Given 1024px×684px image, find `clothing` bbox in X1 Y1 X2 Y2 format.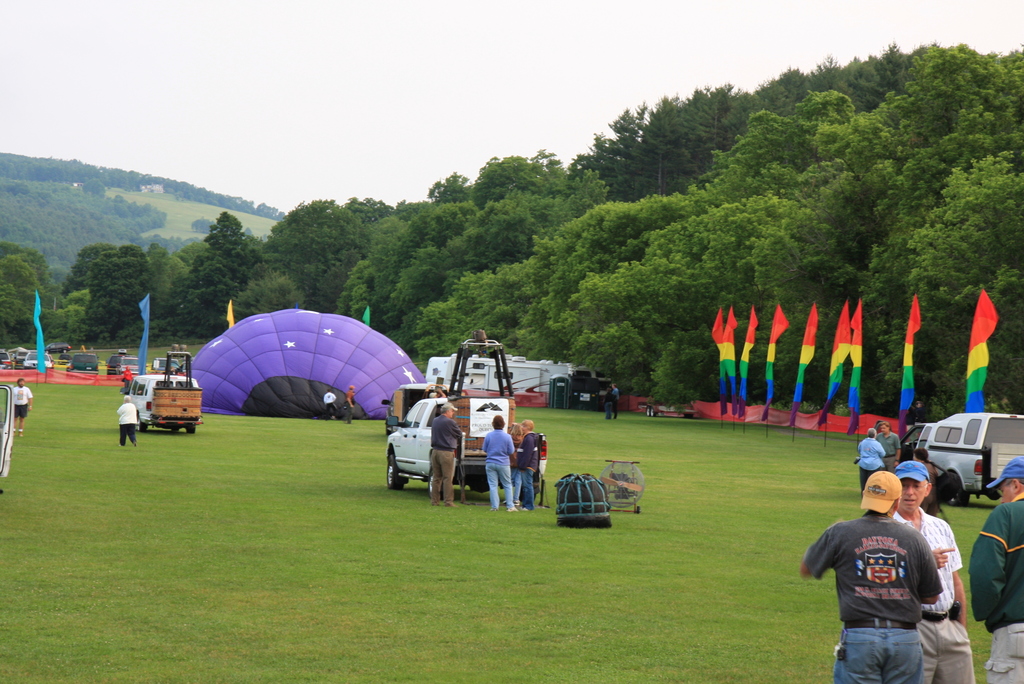
891 508 979 676.
